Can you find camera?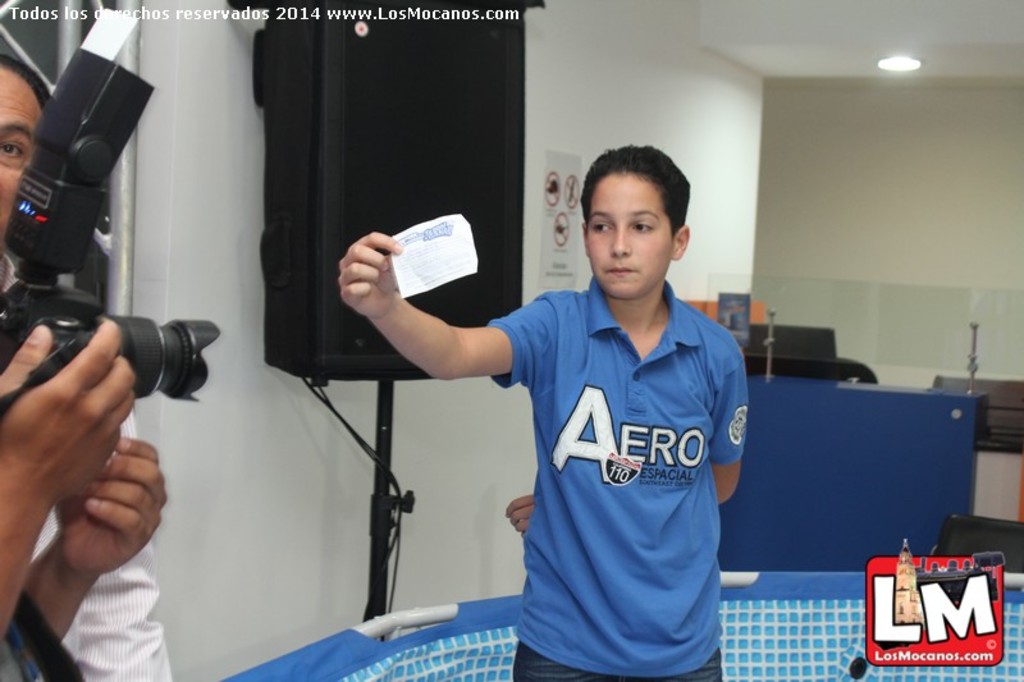
Yes, bounding box: x1=0, y1=10, x2=219, y2=407.
